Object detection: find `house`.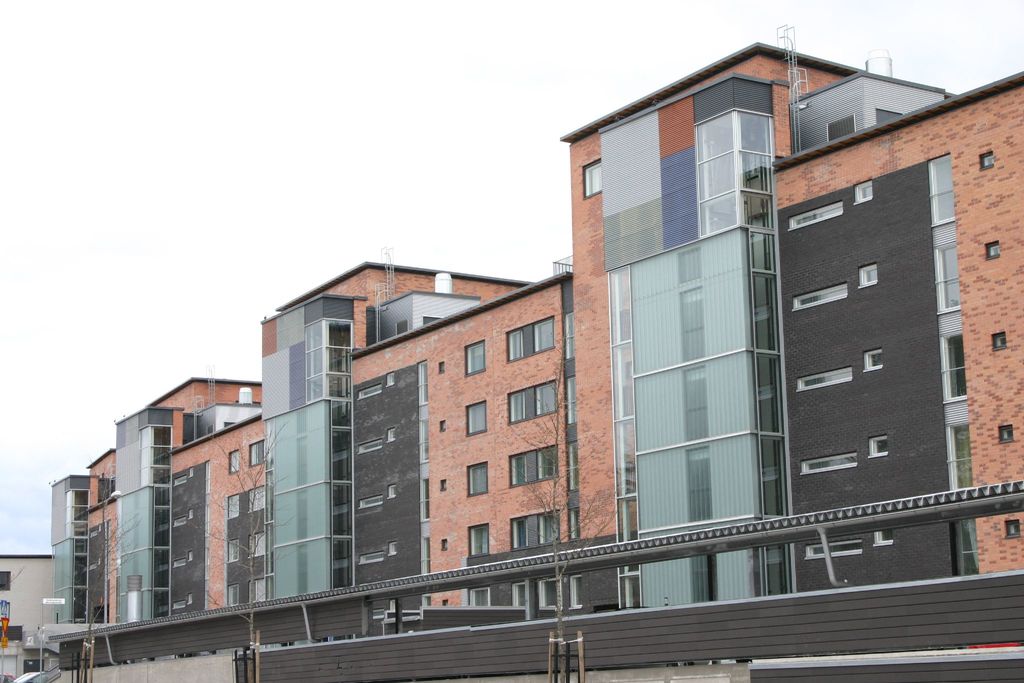
detection(49, 481, 89, 623).
